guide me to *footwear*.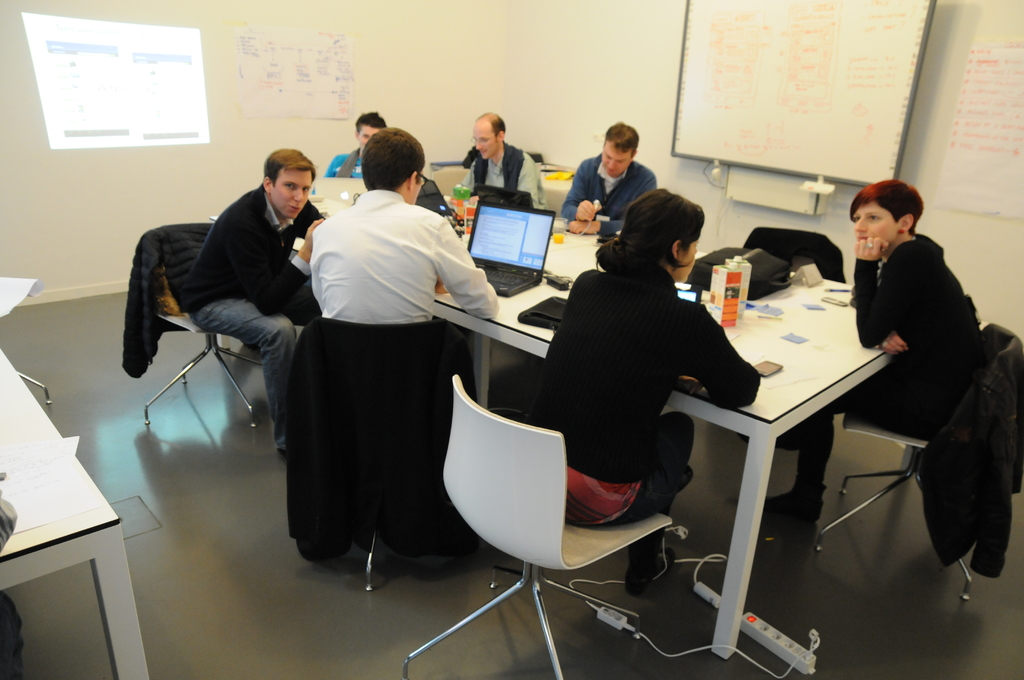
Guidance: {"left": 769, "top": 479, "right": 833, "bottom": 535}.
